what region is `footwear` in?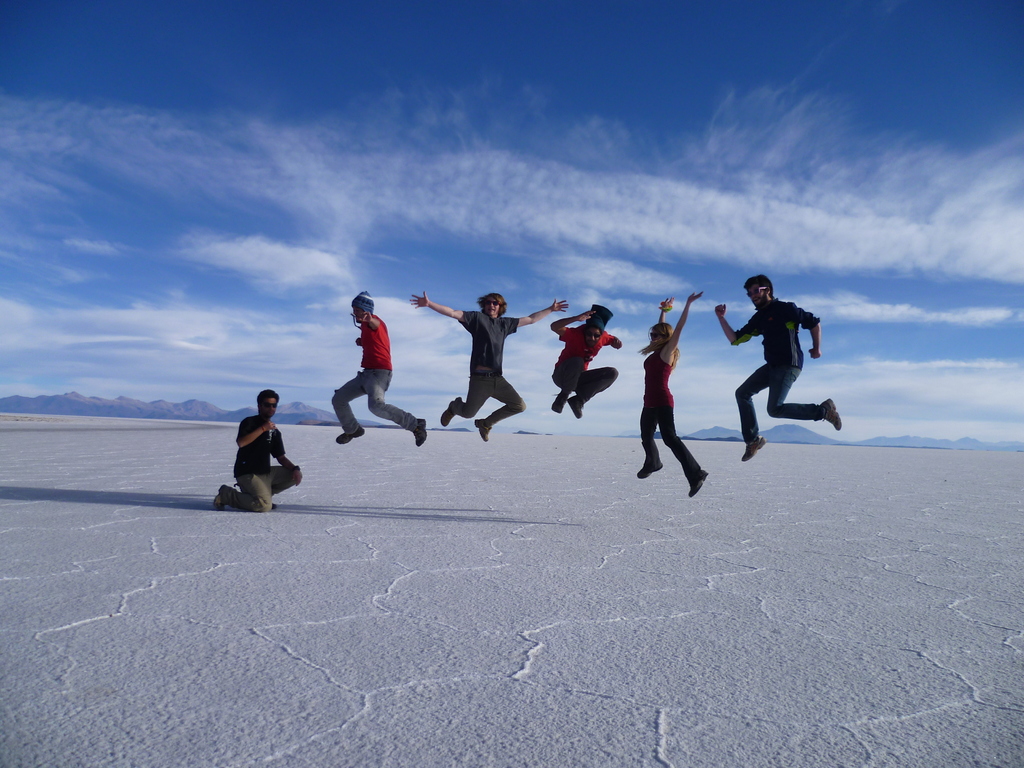
[x1=821, y1=397, x2=840, y2=430].
